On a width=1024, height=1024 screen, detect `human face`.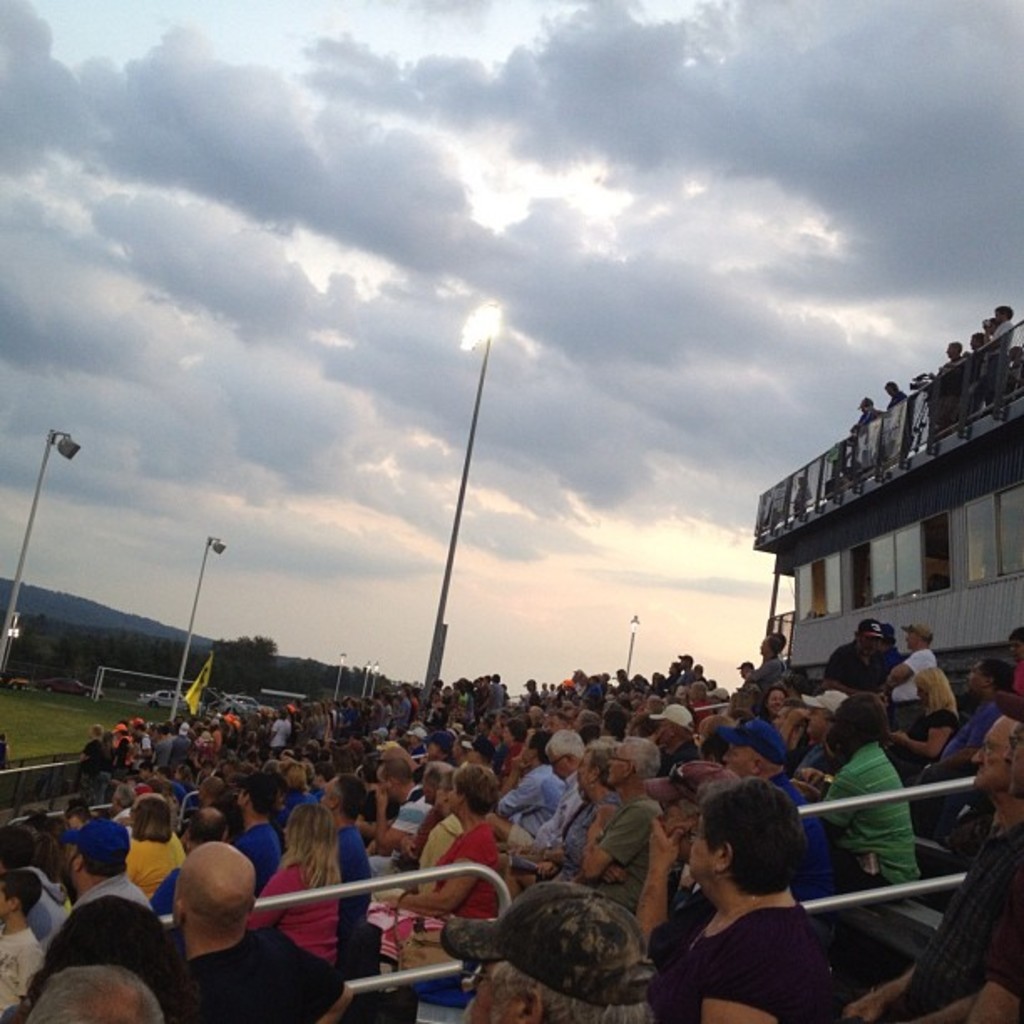
bbox=[806, 708, 827, 735].
